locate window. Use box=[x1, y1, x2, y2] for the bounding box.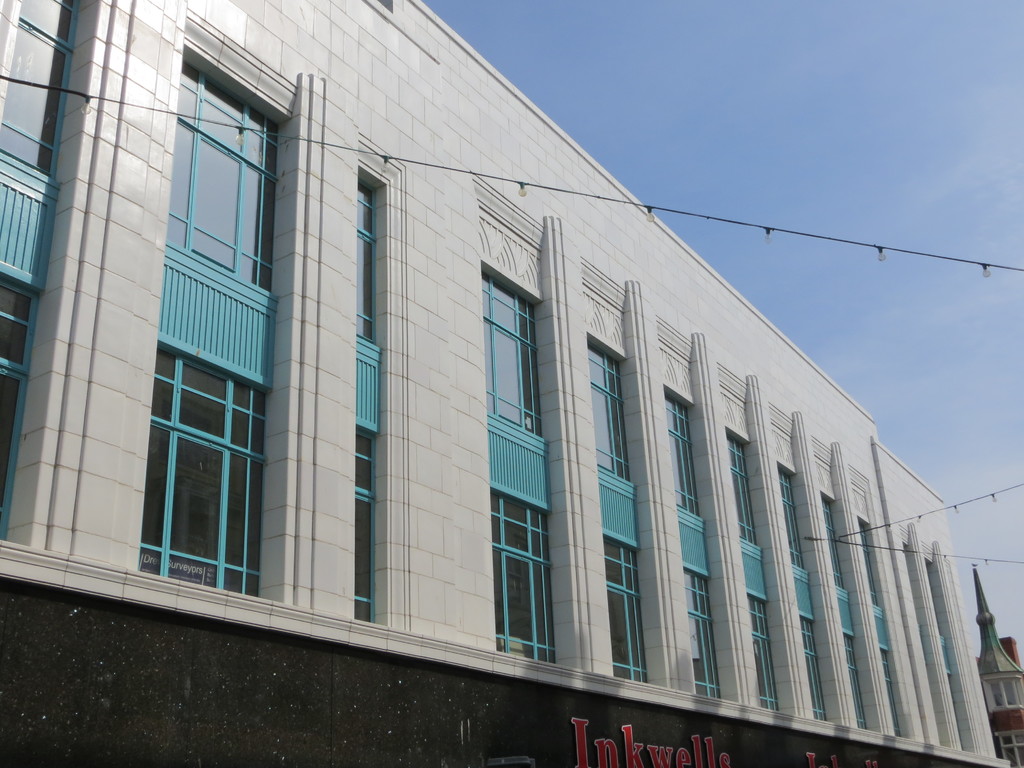
box=[927, 566, 969, 751].
